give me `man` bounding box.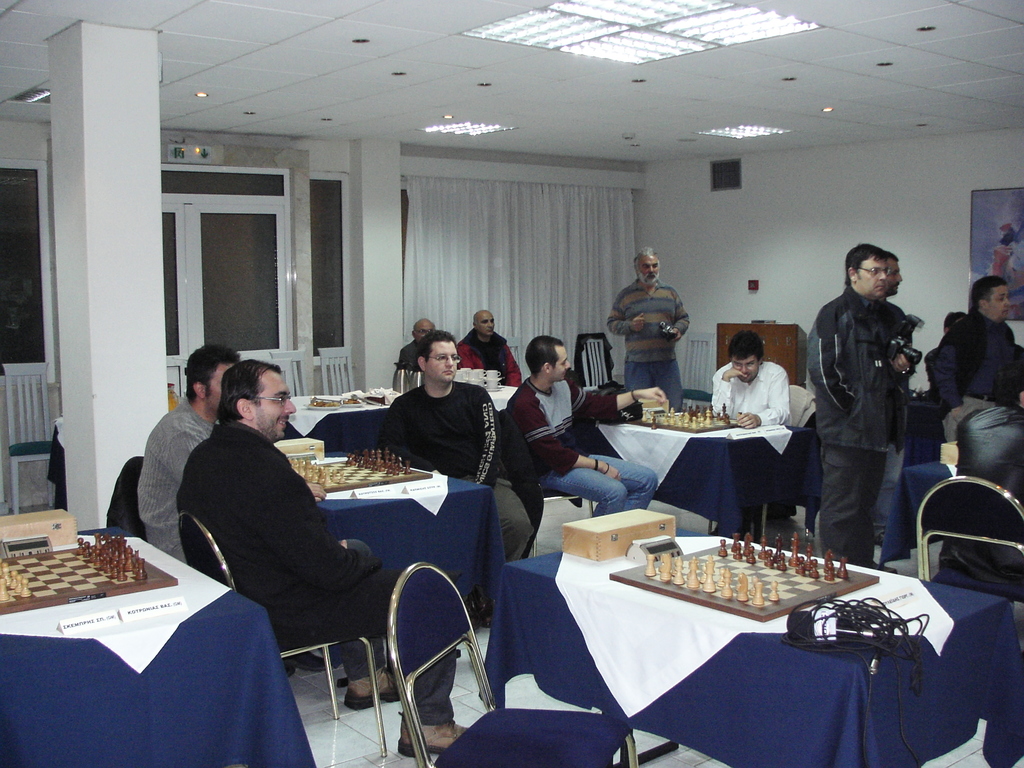
924:310:967:393.
